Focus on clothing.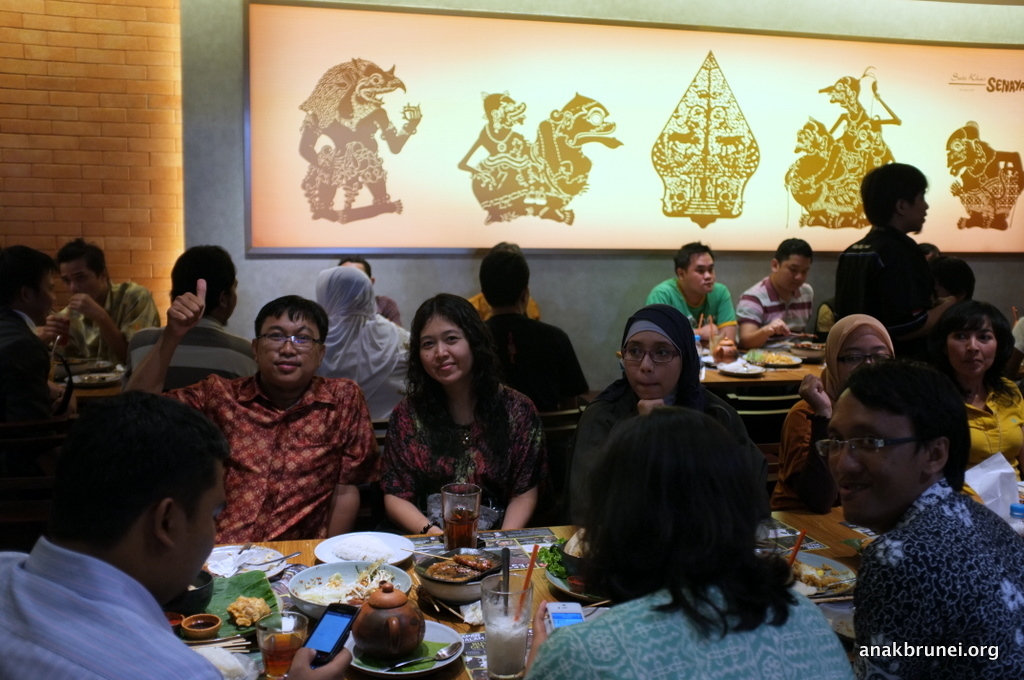
Focused at select_region(814, 296, 840, 329).
